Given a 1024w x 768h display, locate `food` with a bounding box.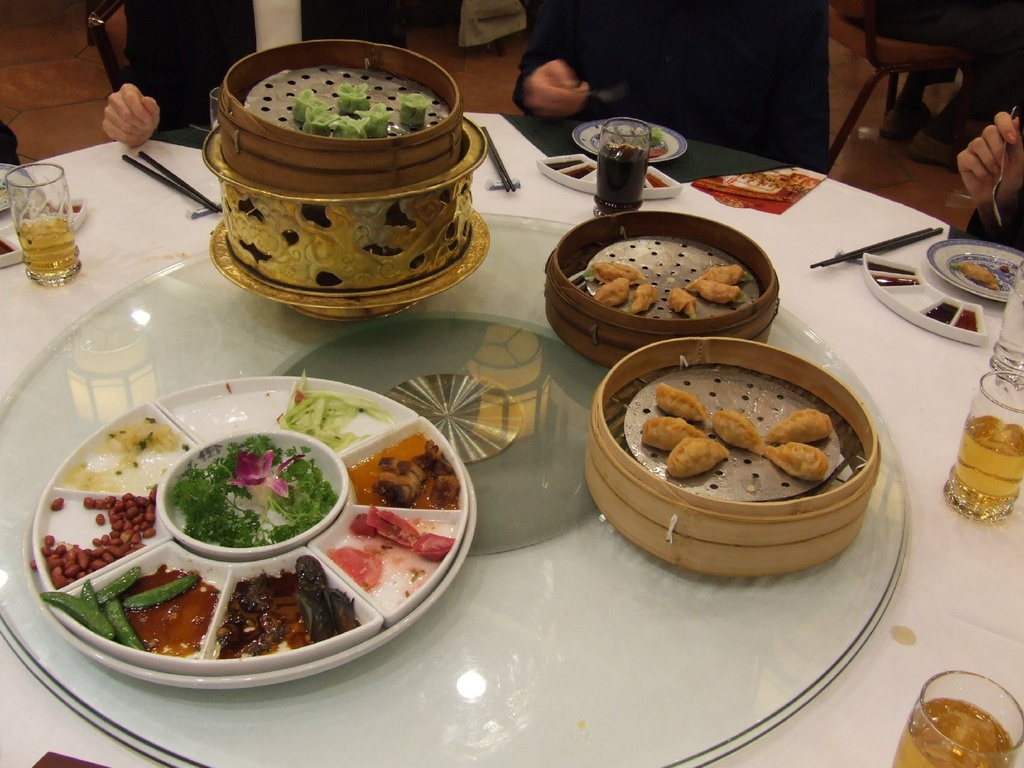
Located: {"x1": 591, "y1": 259, "x2": 646, "y2": 284}.
